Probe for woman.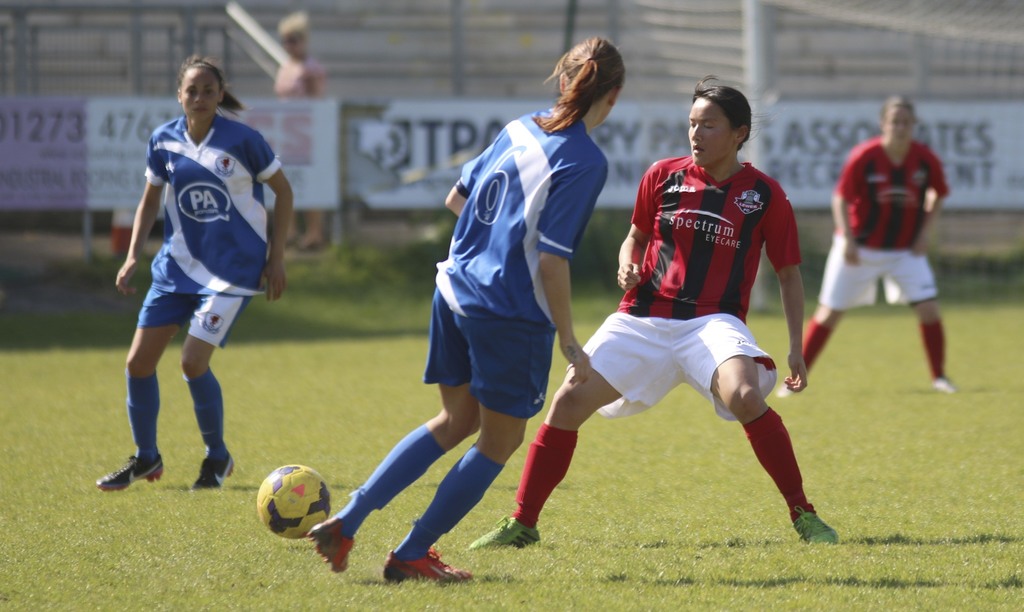
Probe result: 309,33,628,583.
